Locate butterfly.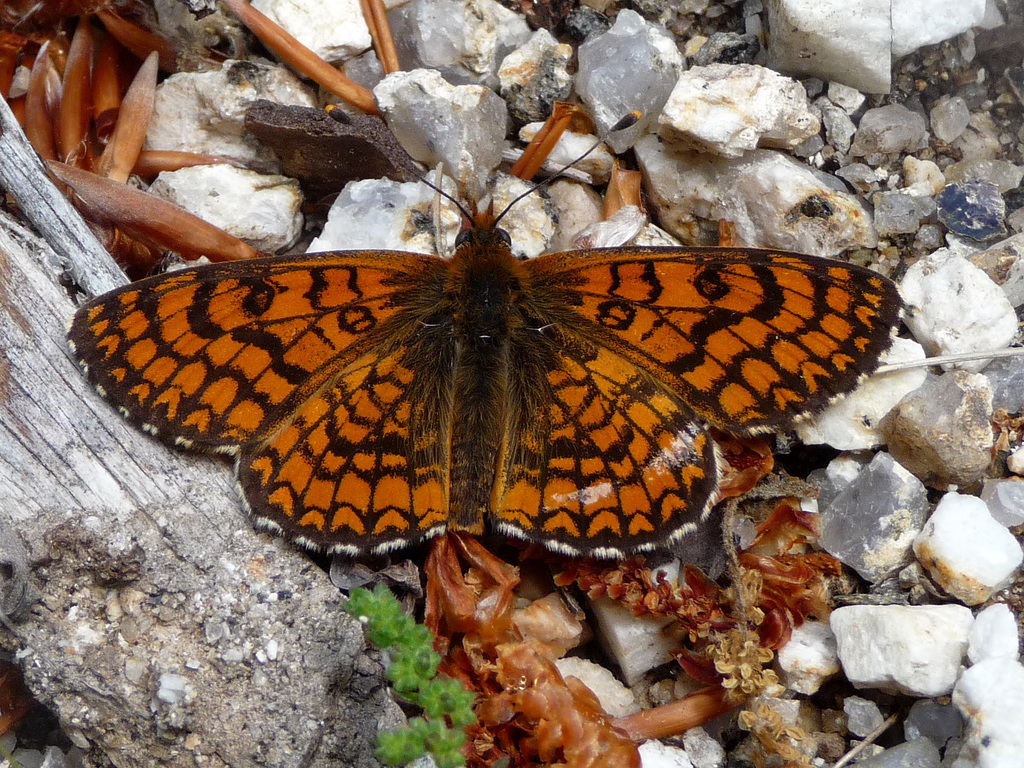
Bounding box: {"x1": 68, "y1": 135, "x2": 905, "y2": 620}.
